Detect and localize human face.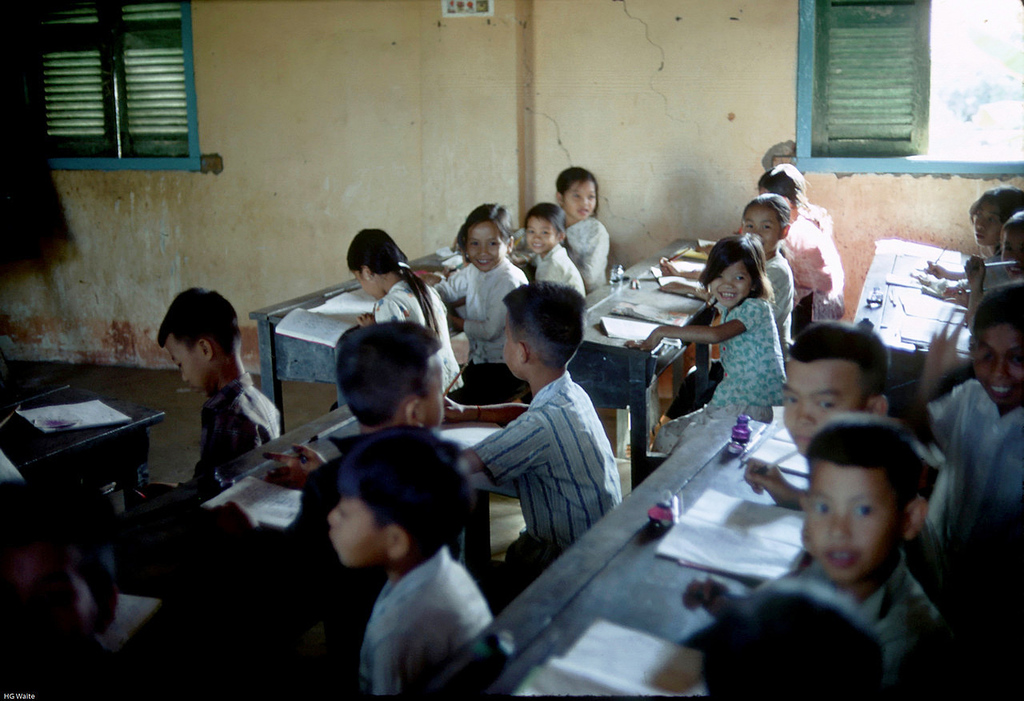
Localized at [x1=330, y1=493, x2=385, y2=568].
